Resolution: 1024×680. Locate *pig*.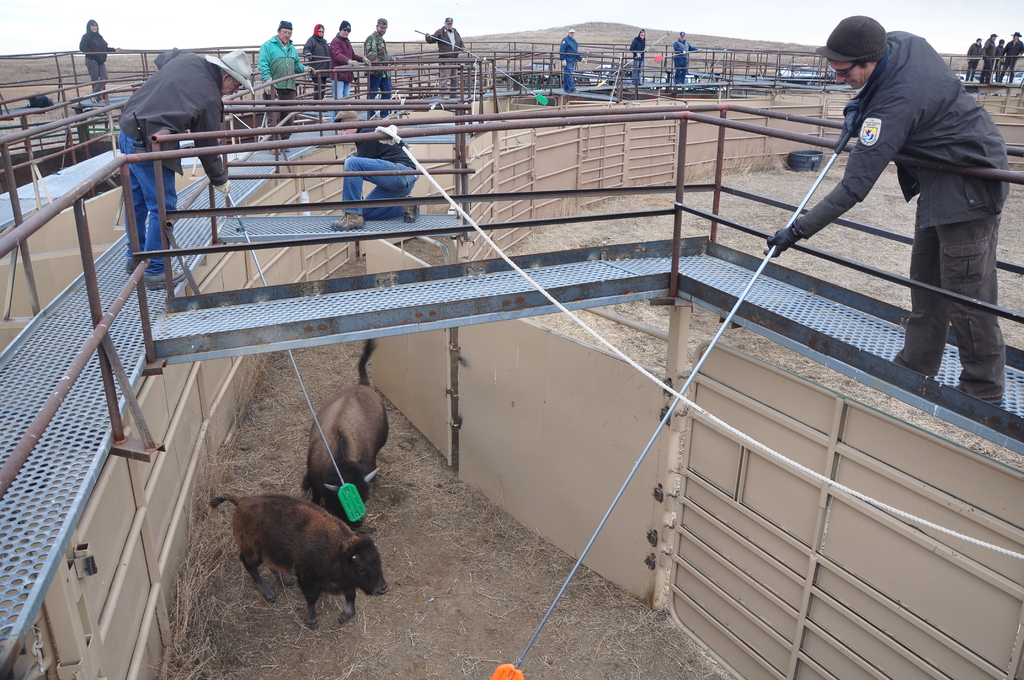
pyautogui.locateOnScreen(207, 489, 390, 626).
